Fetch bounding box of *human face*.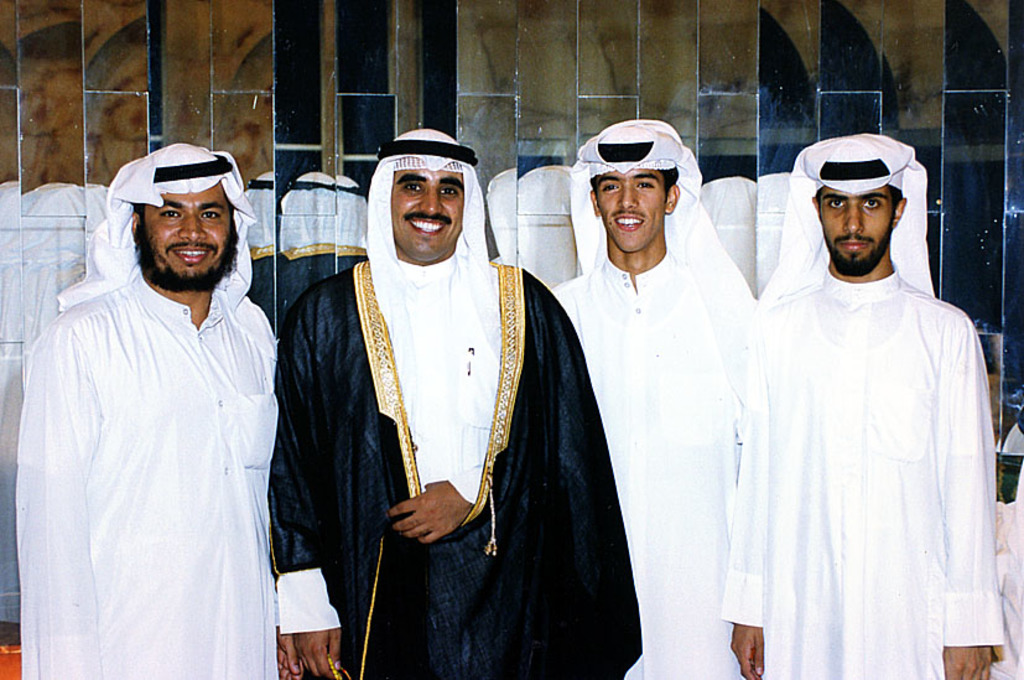
Bbox: 134/190/224/285.
